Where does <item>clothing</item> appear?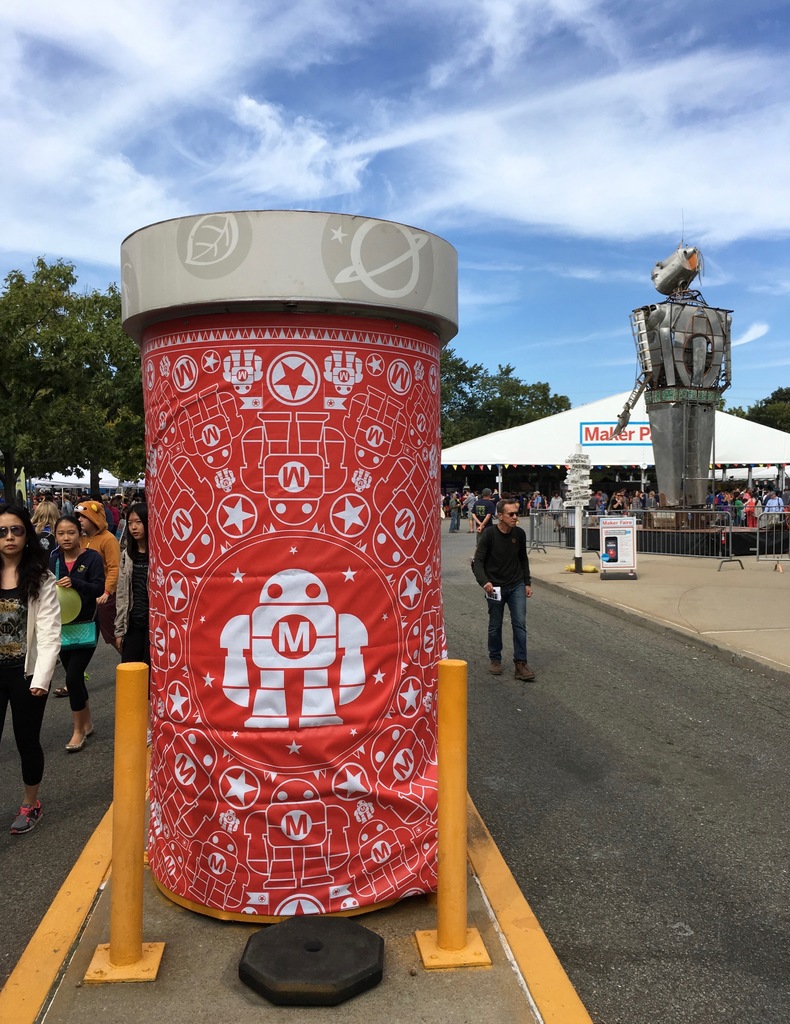
Appears at select_region(491, 572, 523, 668).
